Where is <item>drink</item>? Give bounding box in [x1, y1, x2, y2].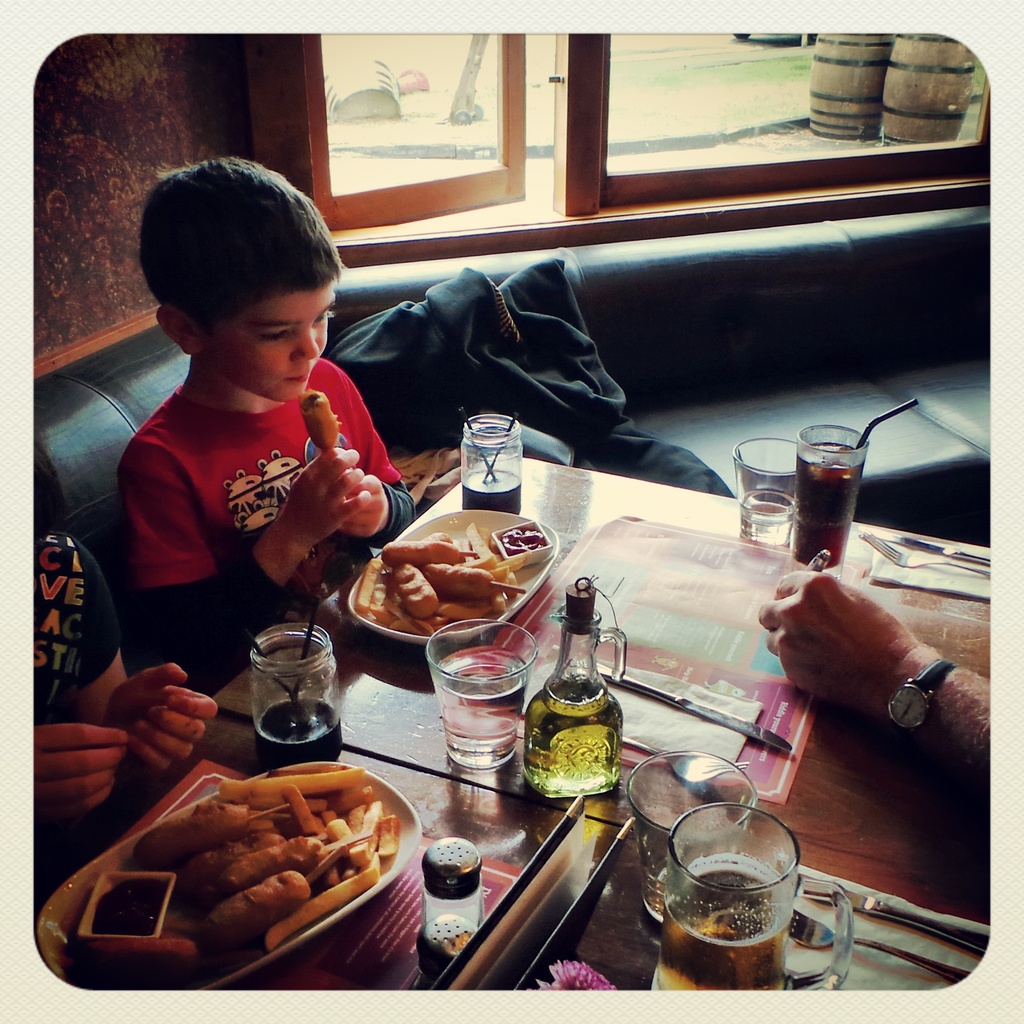
[457, 465, 520, 512].
